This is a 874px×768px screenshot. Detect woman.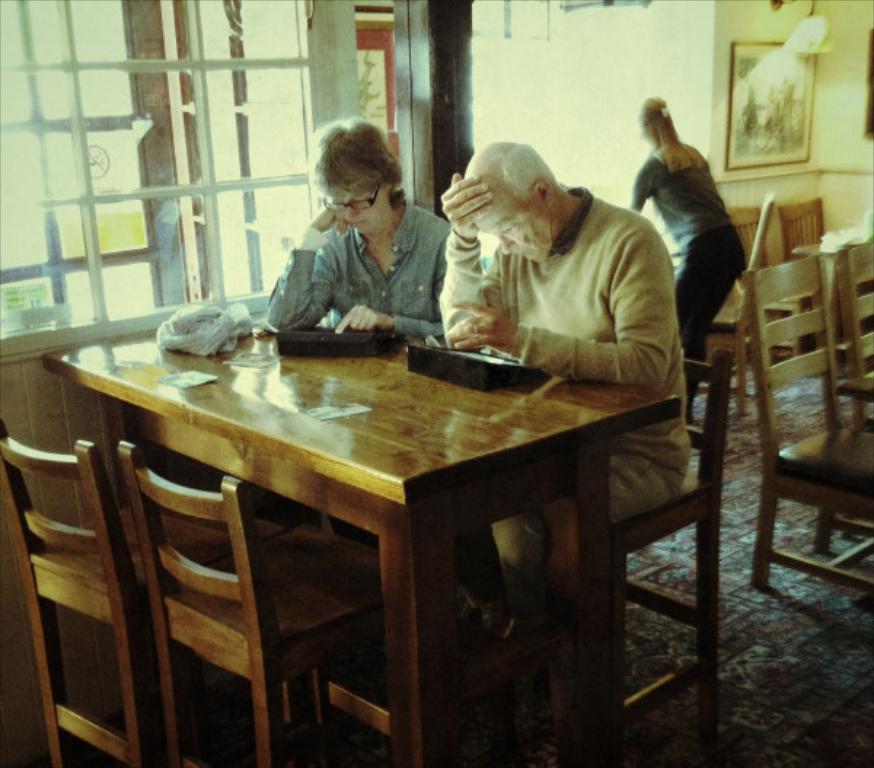
box=[631, 89, 749, 424].
